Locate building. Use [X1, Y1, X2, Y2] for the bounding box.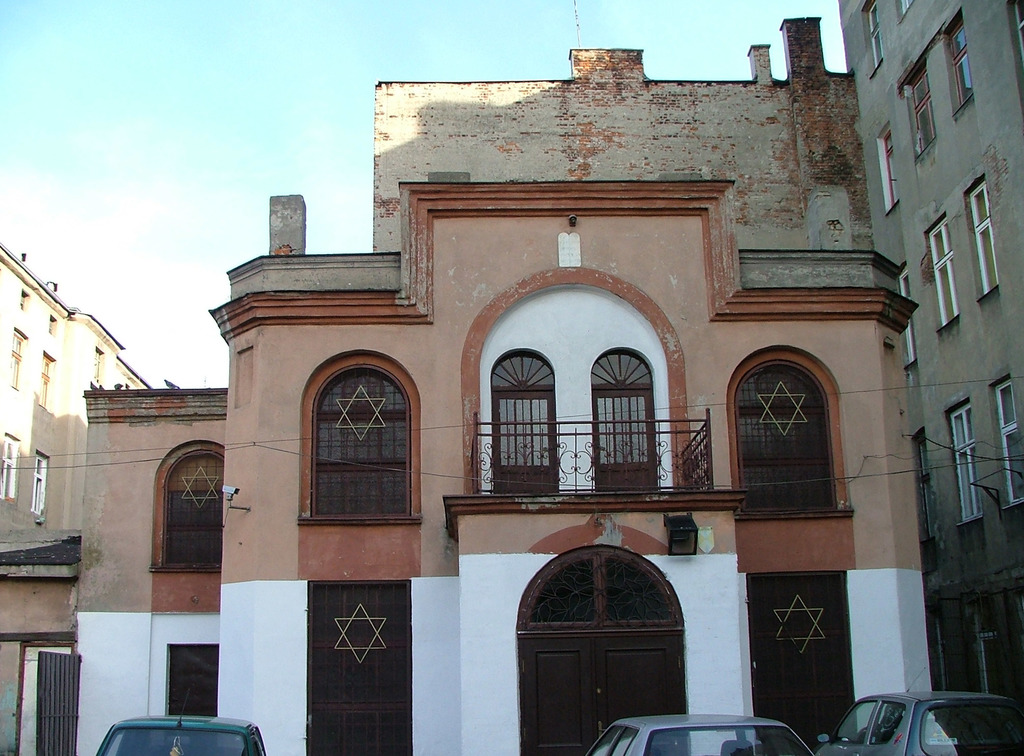
[86, 12, 925, 755].
